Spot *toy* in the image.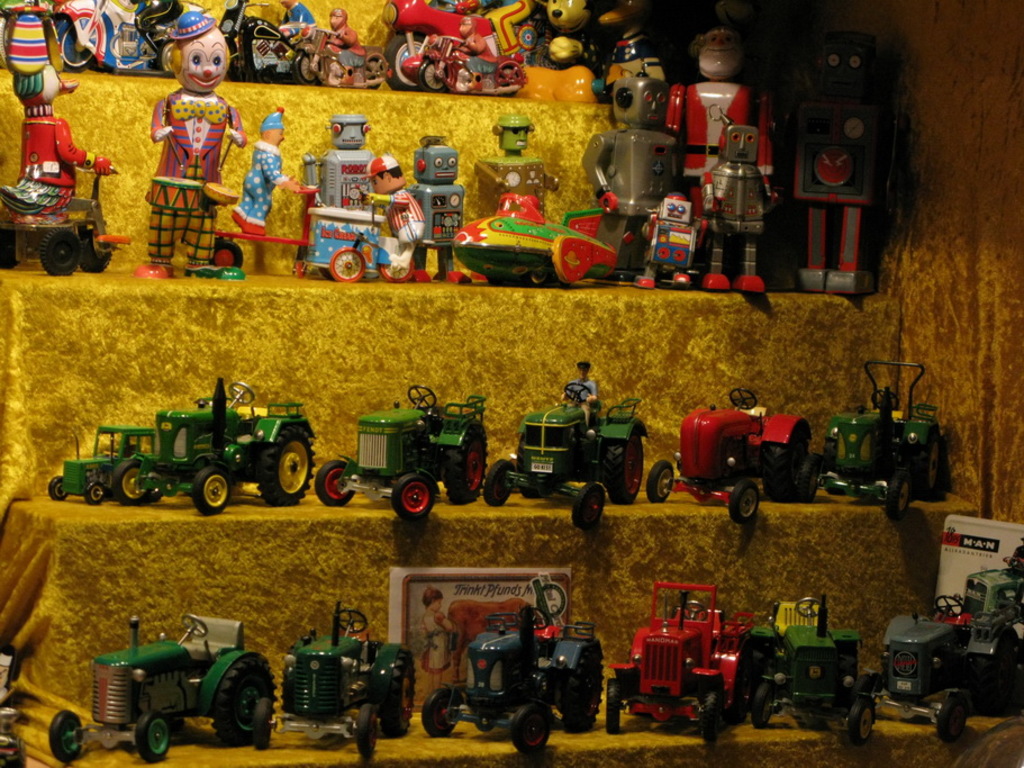
*toy* found at [x1=399, y1=147, x2=486, y2=289].
